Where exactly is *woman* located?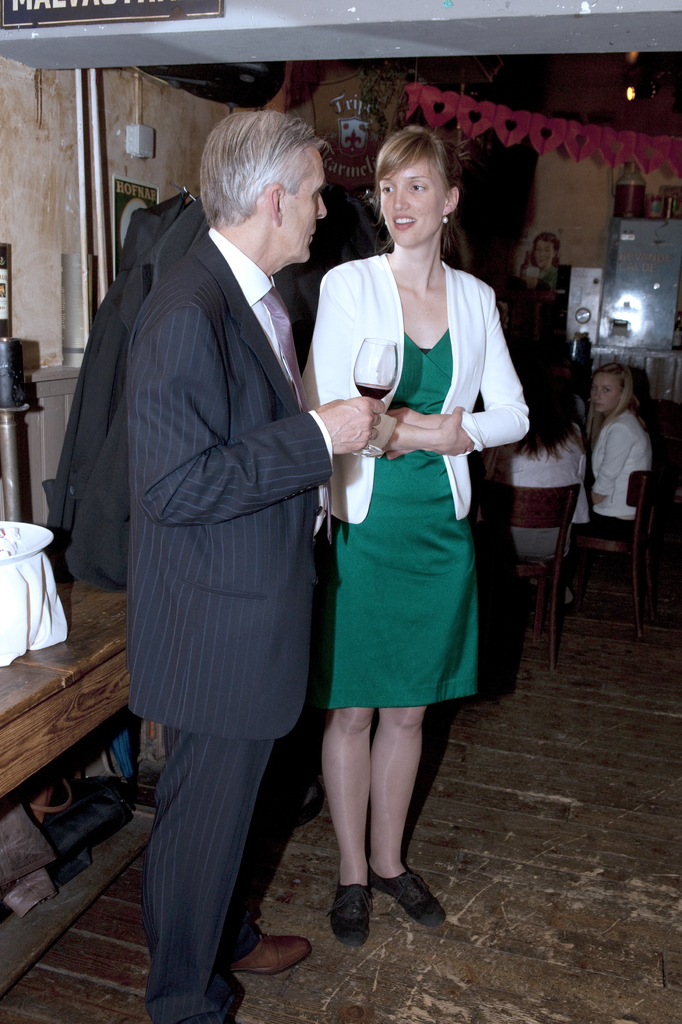
Its bounding box is box(290, 125, 538, 950).
